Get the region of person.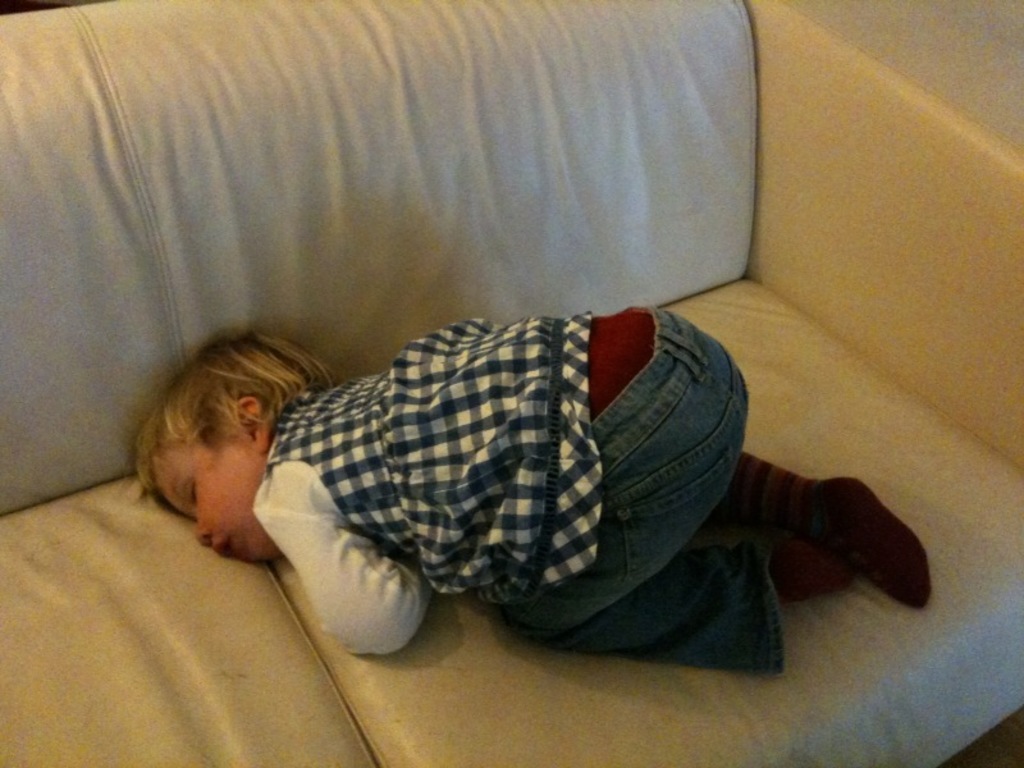
[151, 251, 913, 685].
